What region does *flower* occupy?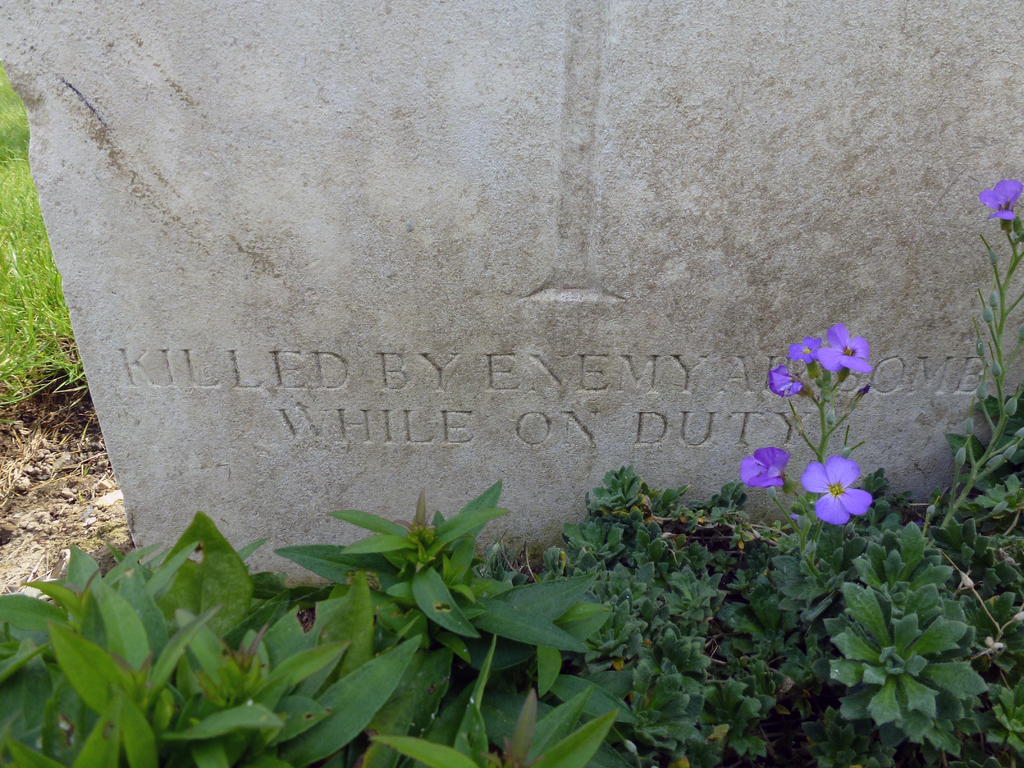
(x1=979, y1=178, x2=1023, y2=224).
